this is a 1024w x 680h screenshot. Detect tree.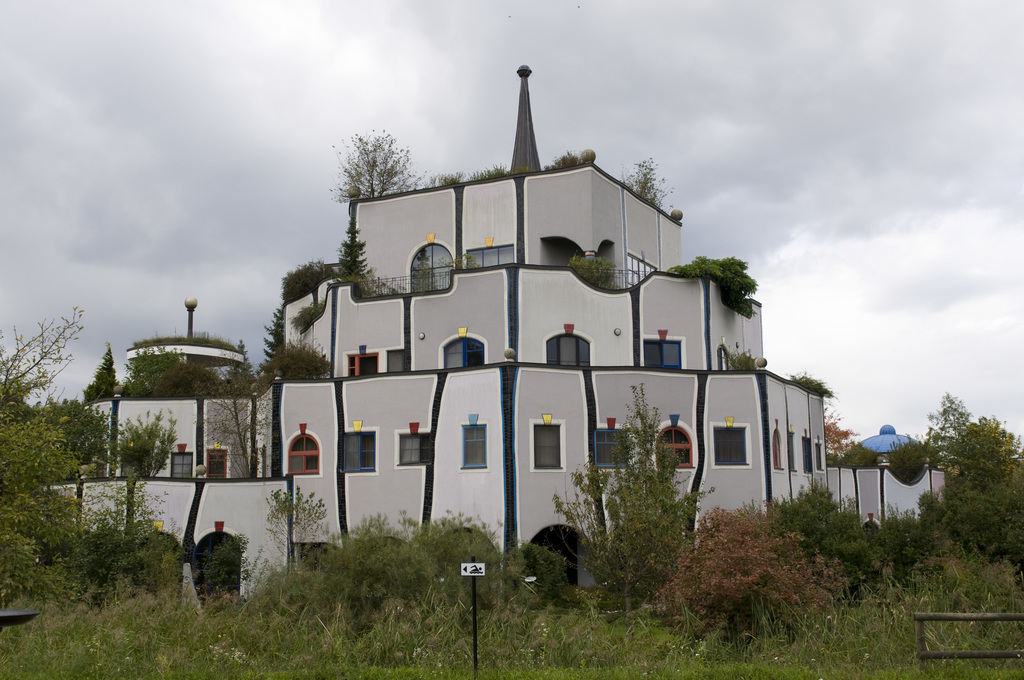
<bbox>0, 302, 96, 473</bbox>.
